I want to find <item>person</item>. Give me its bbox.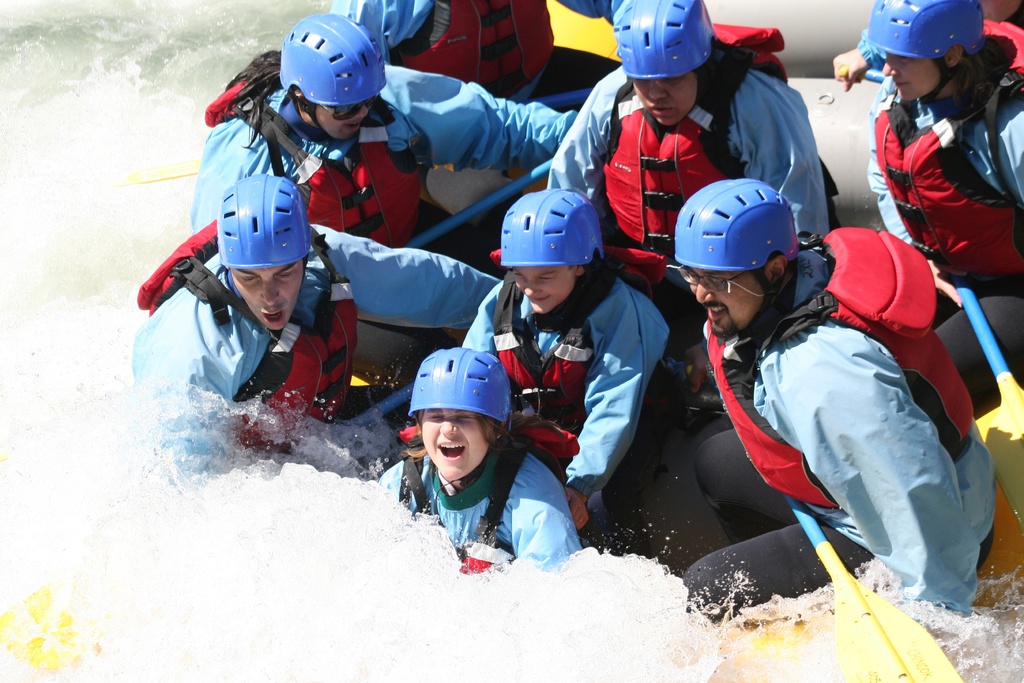
[865,0,1023,321].
